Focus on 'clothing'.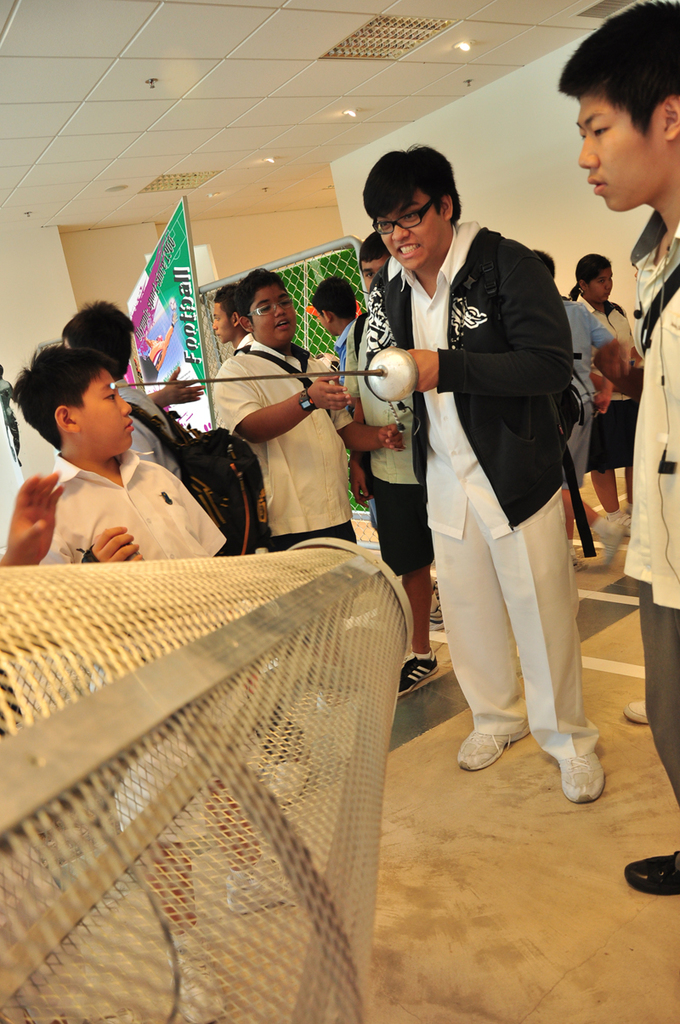
Focused at <box>332,321,353,357</box>.
